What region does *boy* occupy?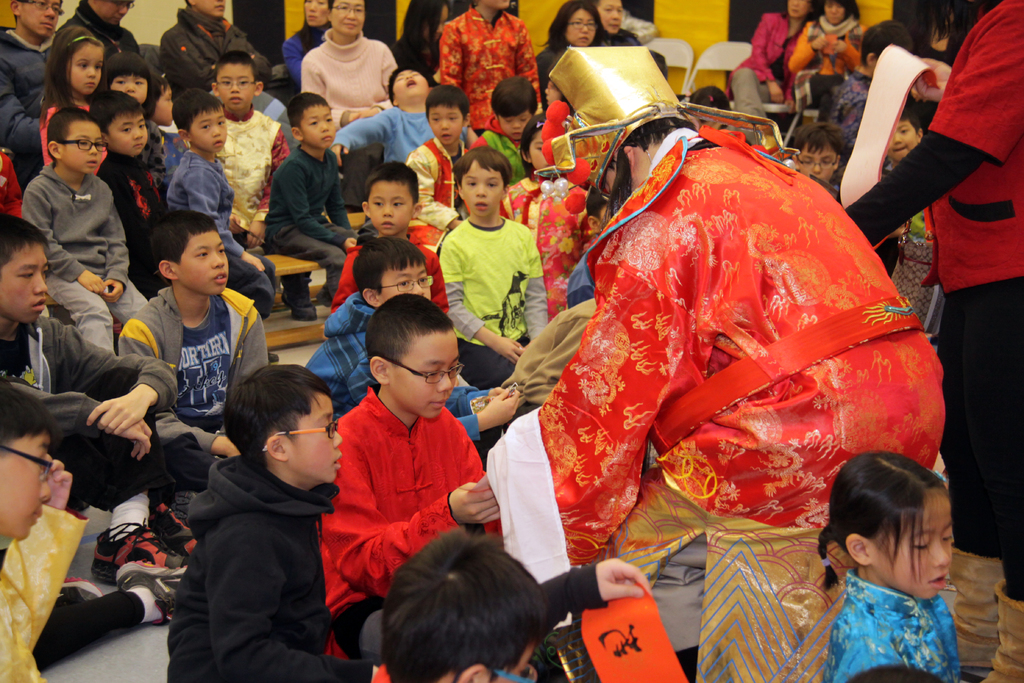
(x1=318, y1=284, x2=496, y2=652).
